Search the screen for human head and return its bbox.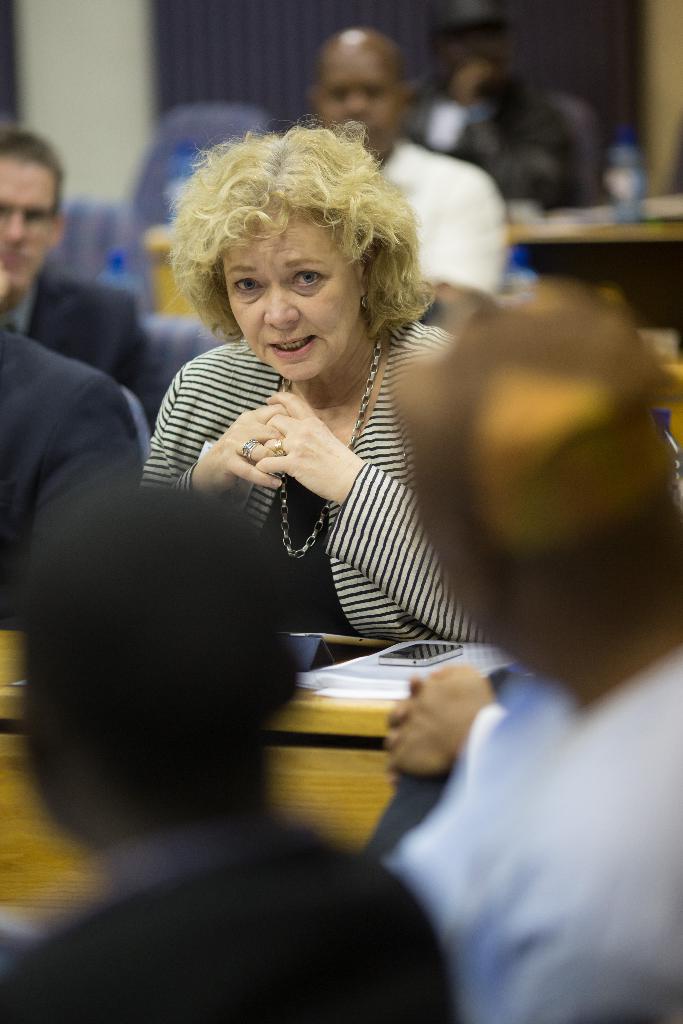
Found: <box>15,483,295,854</box>.
